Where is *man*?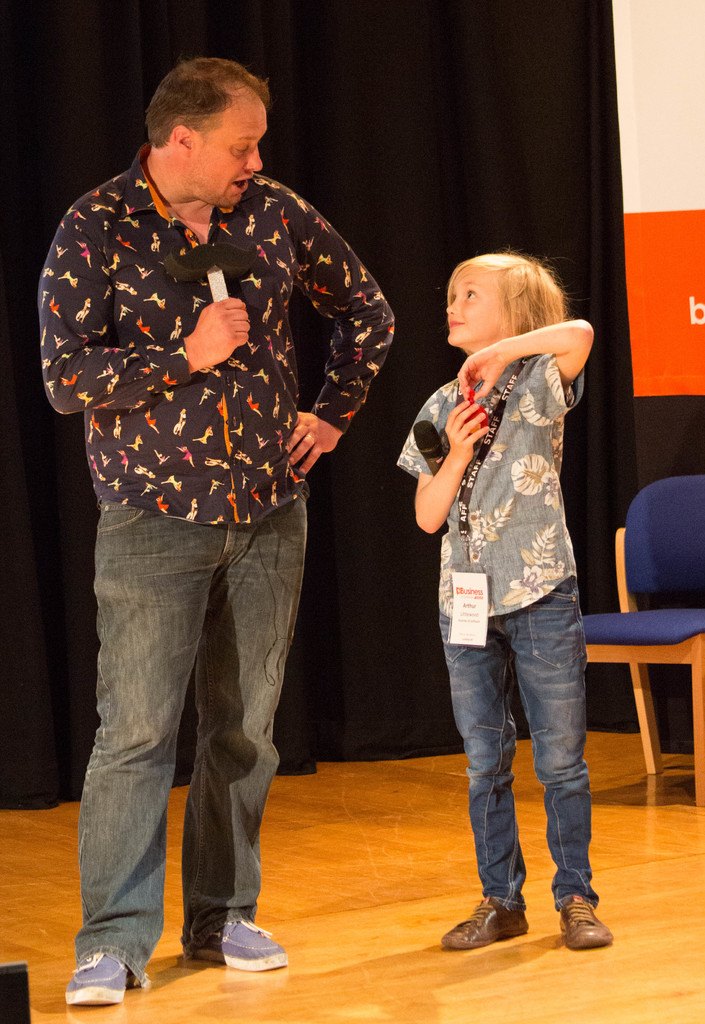
Rect(69, 70, 467, 947).
